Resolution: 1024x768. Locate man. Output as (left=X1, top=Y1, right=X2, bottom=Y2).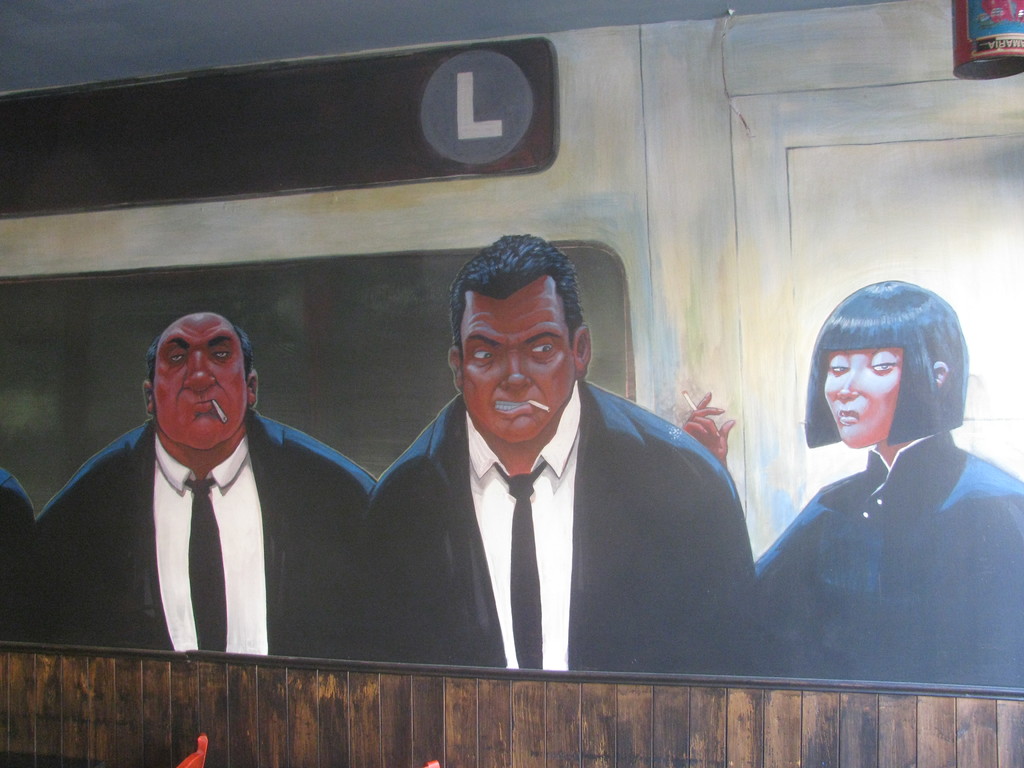
(left=357, top=232, right=764, bottom=679).
